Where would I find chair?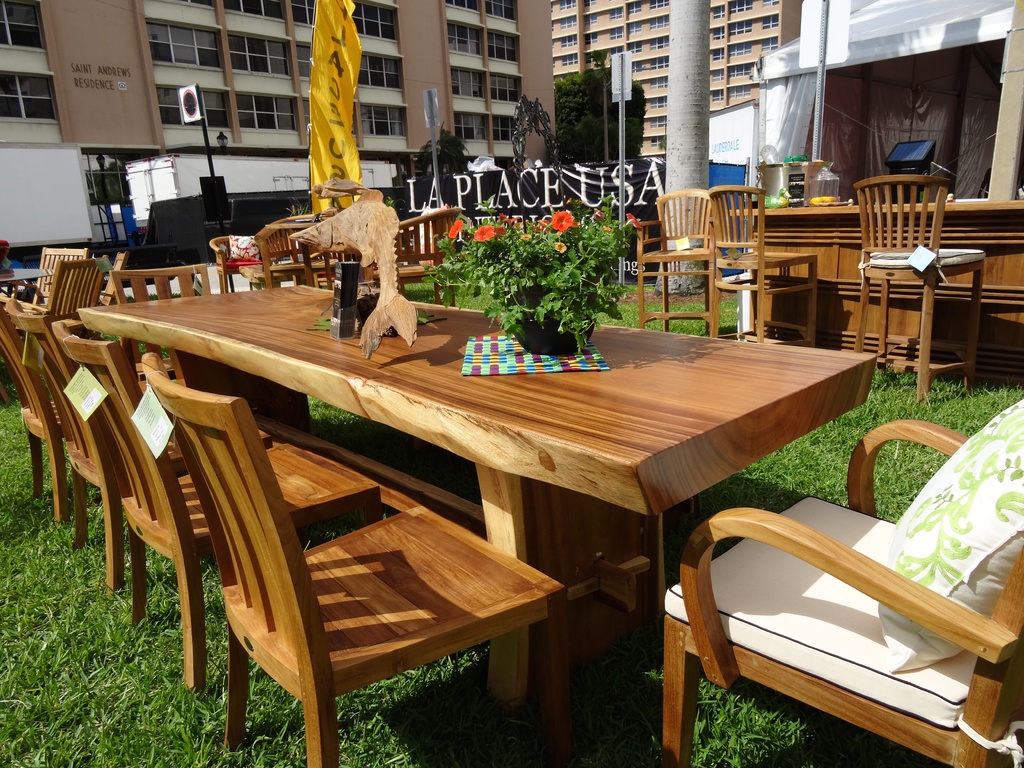
At BBox(371, 204, 460, 308).
